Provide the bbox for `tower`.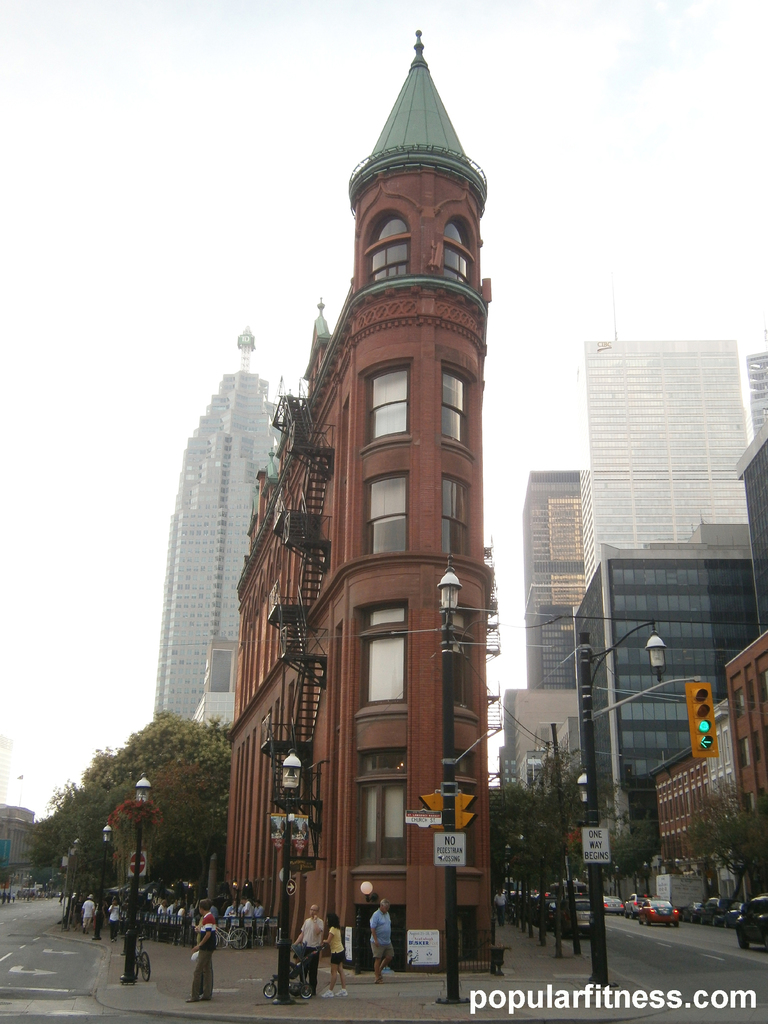
[212,32,529,886].
